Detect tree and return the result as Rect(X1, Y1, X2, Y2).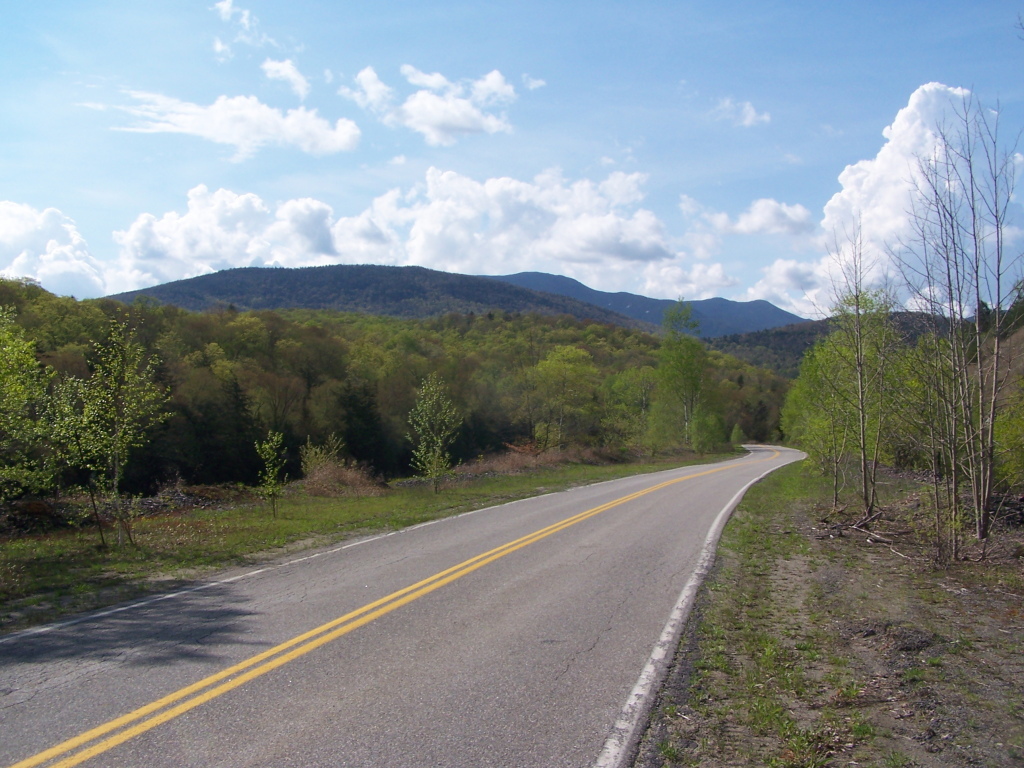
Rect(40, 306, 173, 534).
